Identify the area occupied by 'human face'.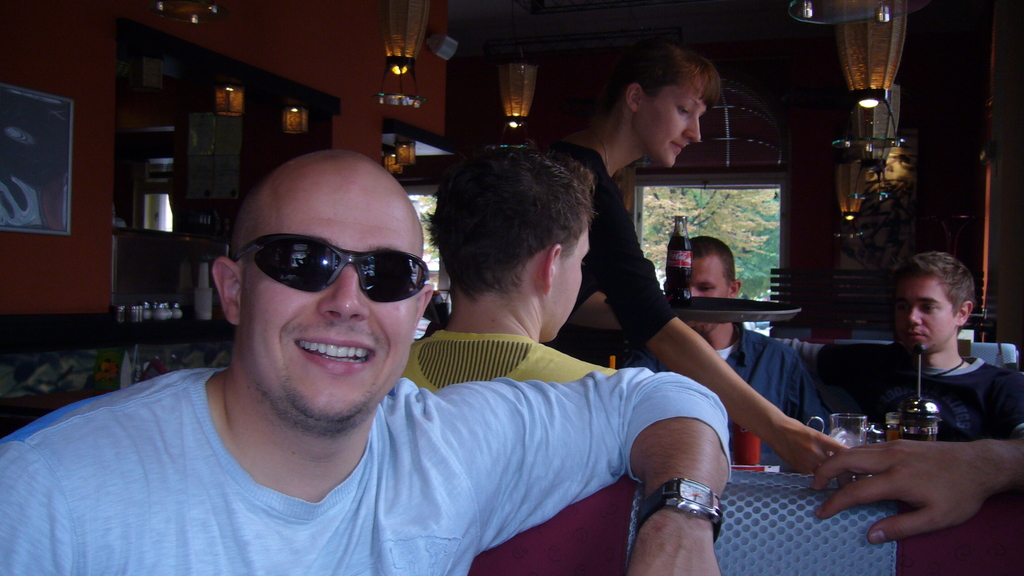
Area: bbox=(641, 84, 707, 170).
